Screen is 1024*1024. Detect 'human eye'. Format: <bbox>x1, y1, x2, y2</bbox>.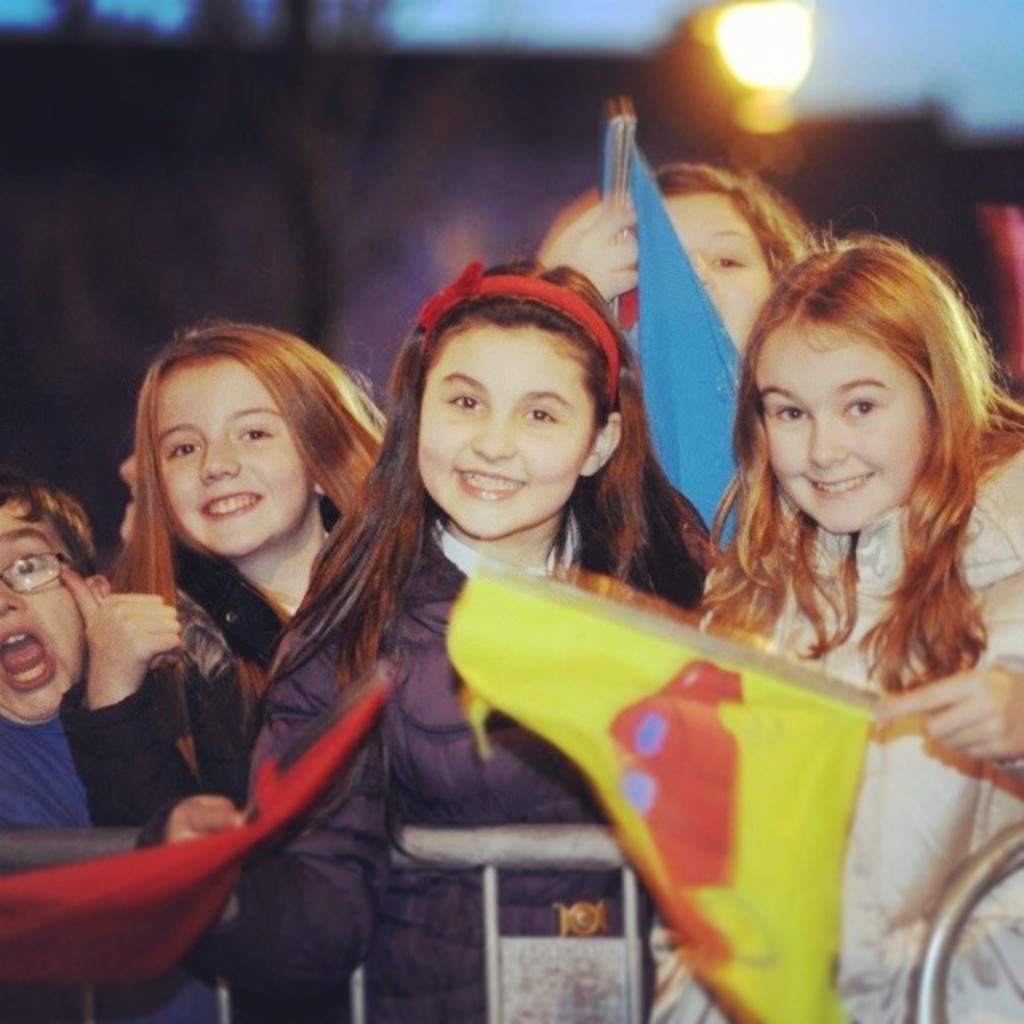
<bbox>6, 547, 50, 582</bbox>.
